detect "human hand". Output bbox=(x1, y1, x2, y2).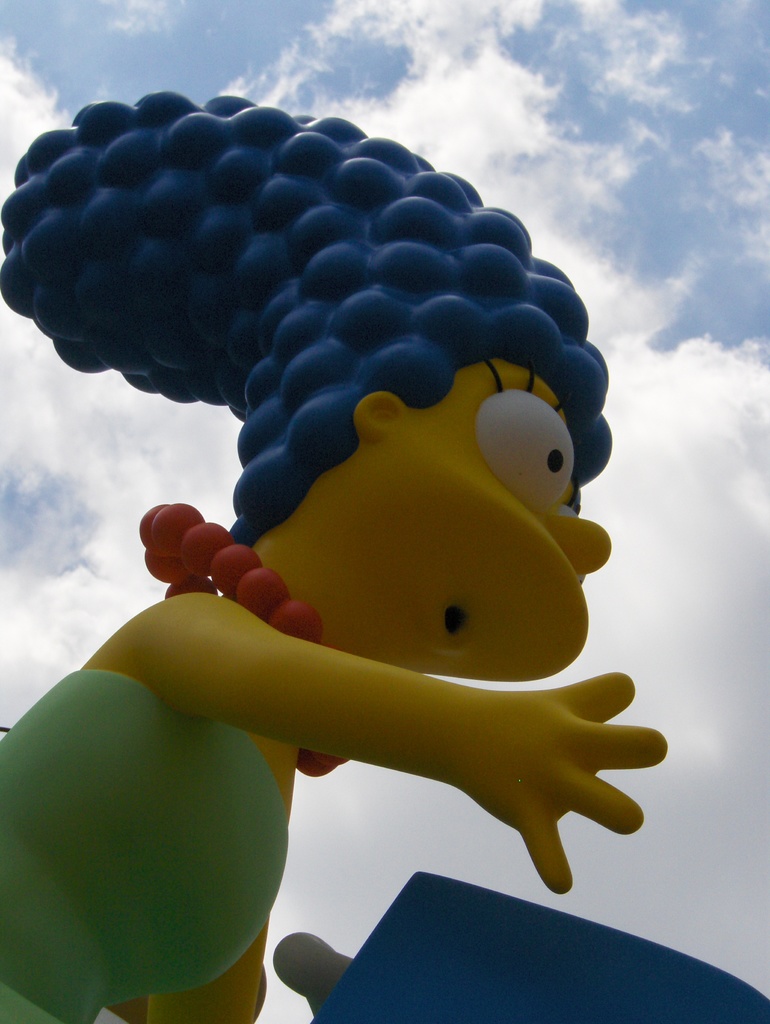
bbox=(469, 662, 669, 896).
